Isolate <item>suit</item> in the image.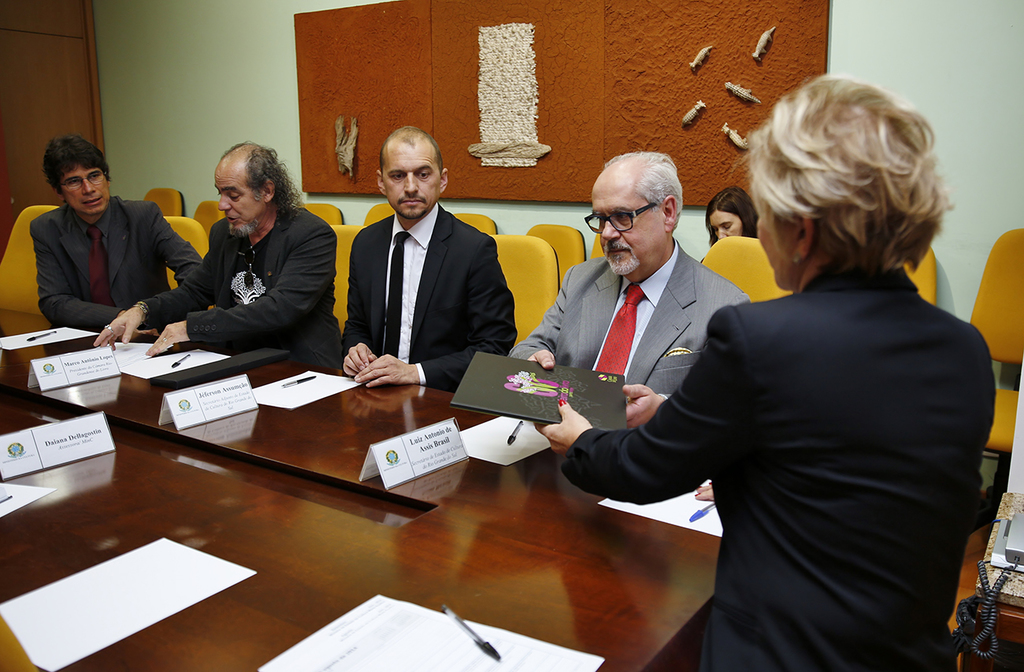
Isolated region: crop(135, 203, 340, 378).
